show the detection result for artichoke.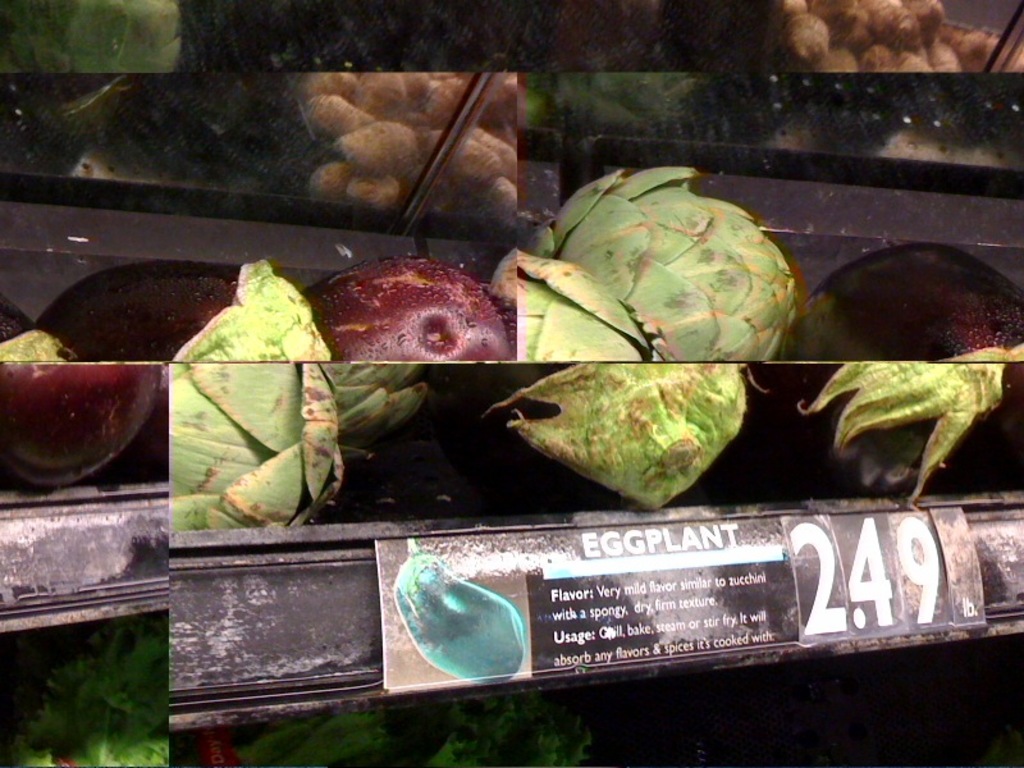
crop(526, 164, 797, 361).
